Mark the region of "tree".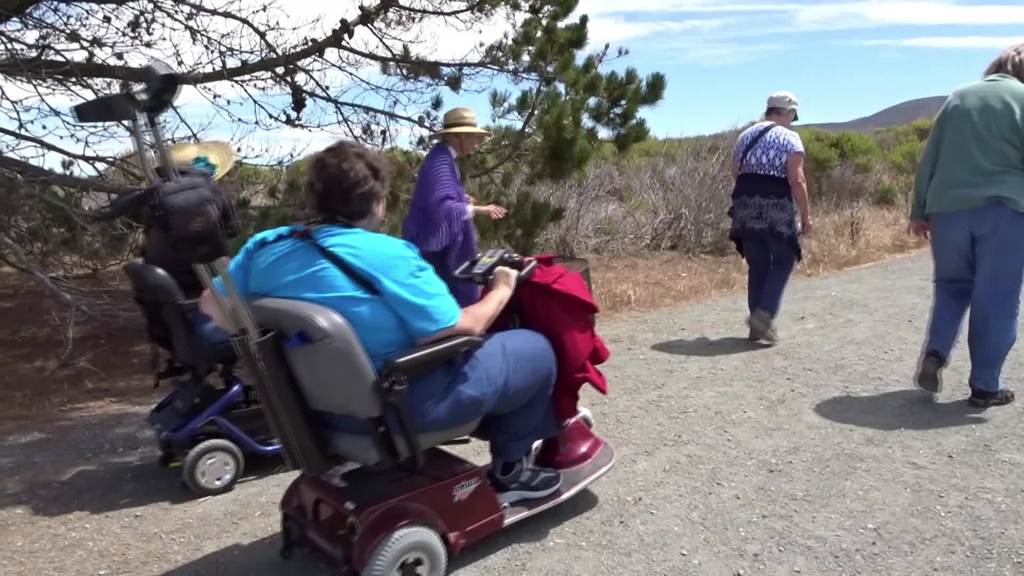
Region: 883, 115, 930, 207.
